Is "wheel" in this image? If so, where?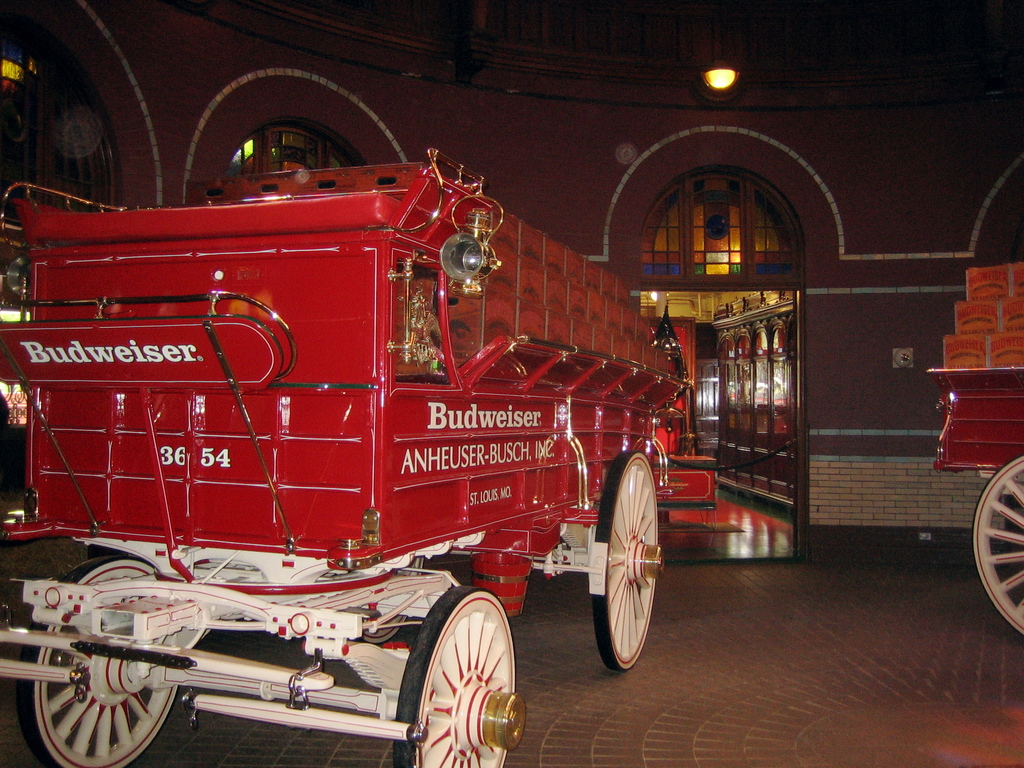
Yes, at (left=392, top=582, right=523, bottom=767).
